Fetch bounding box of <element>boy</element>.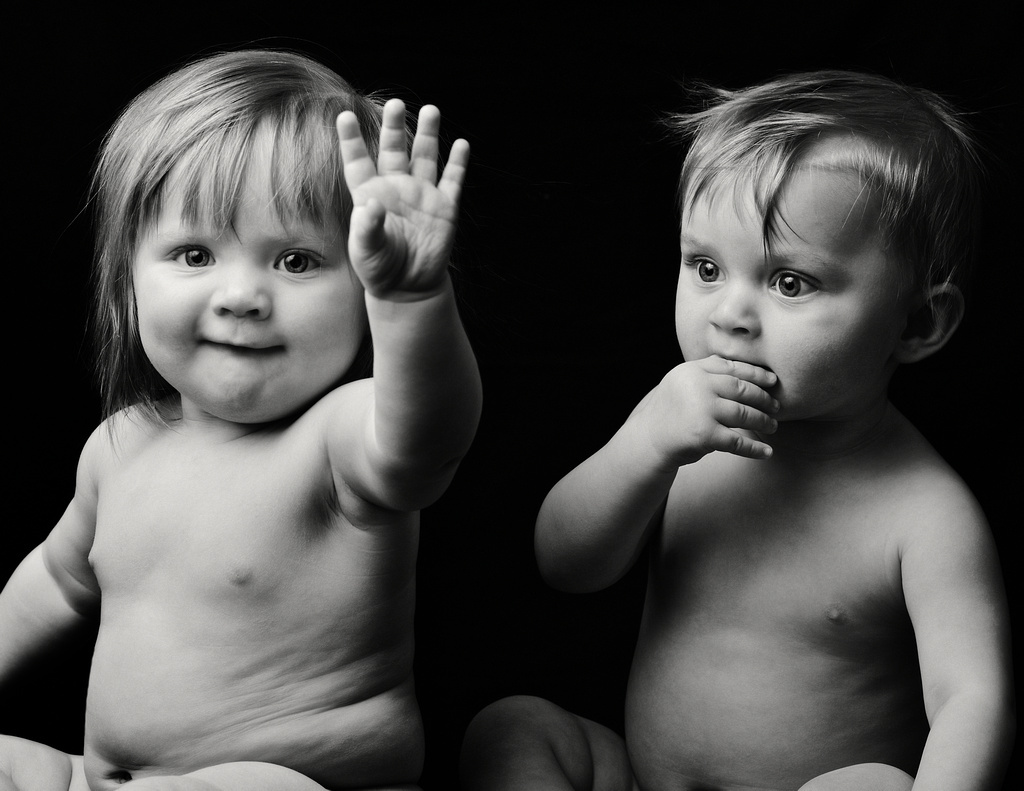
Bbox: detection(523, 37, 1017, 783).
